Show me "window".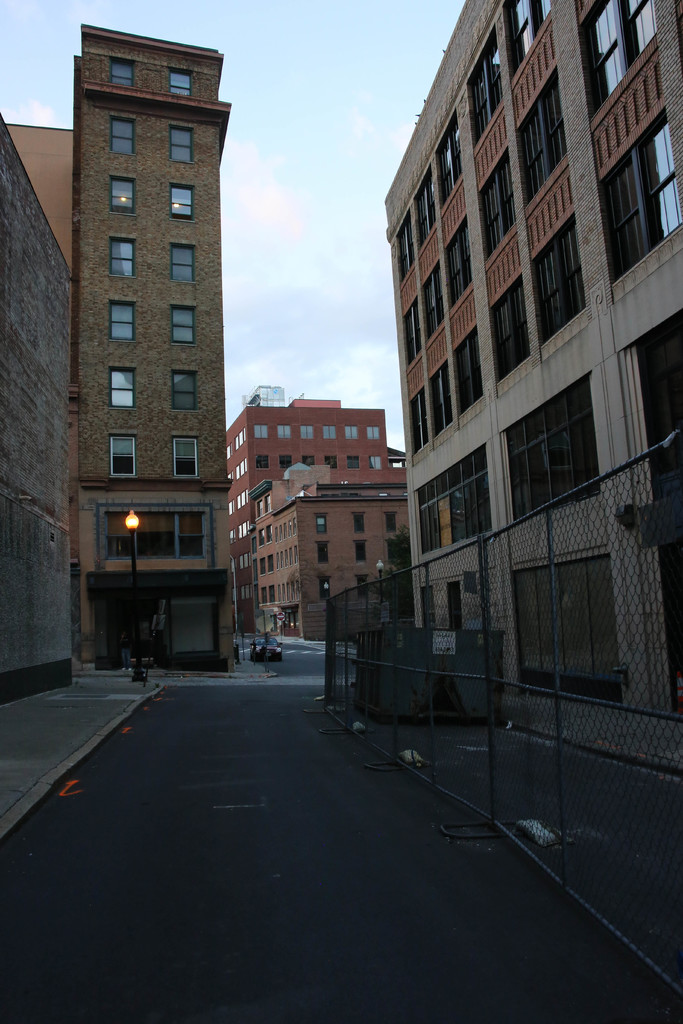
"window" is here: 395/225/420/282.
